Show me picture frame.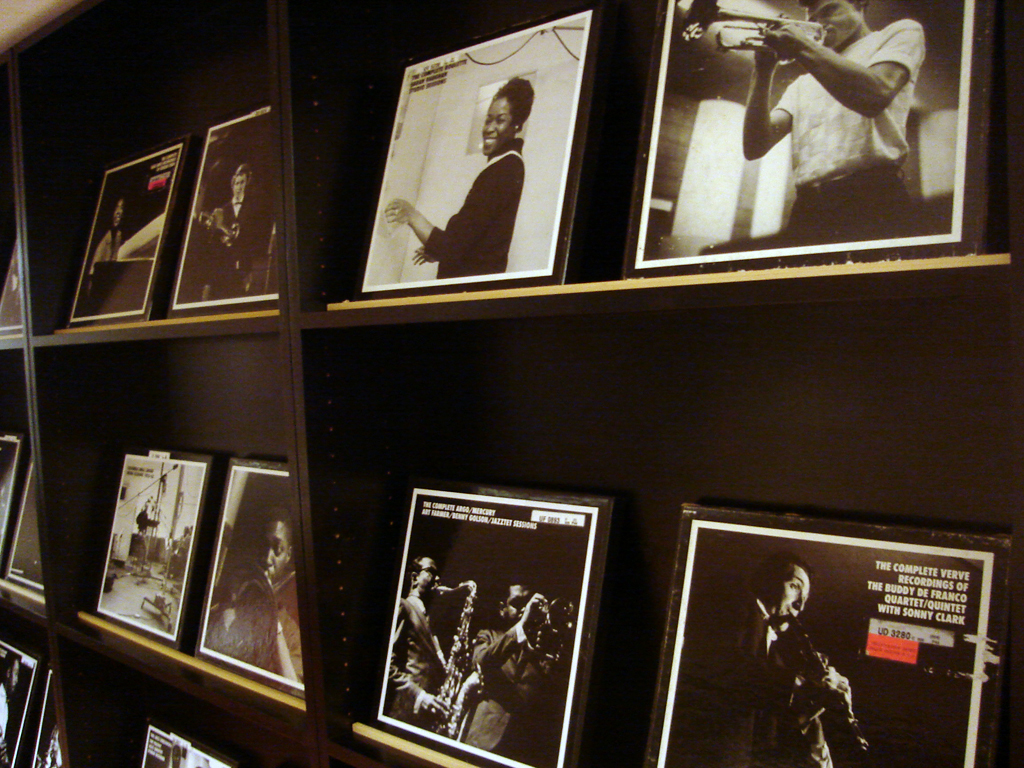
picture frame is here: 354/0/604/300.
